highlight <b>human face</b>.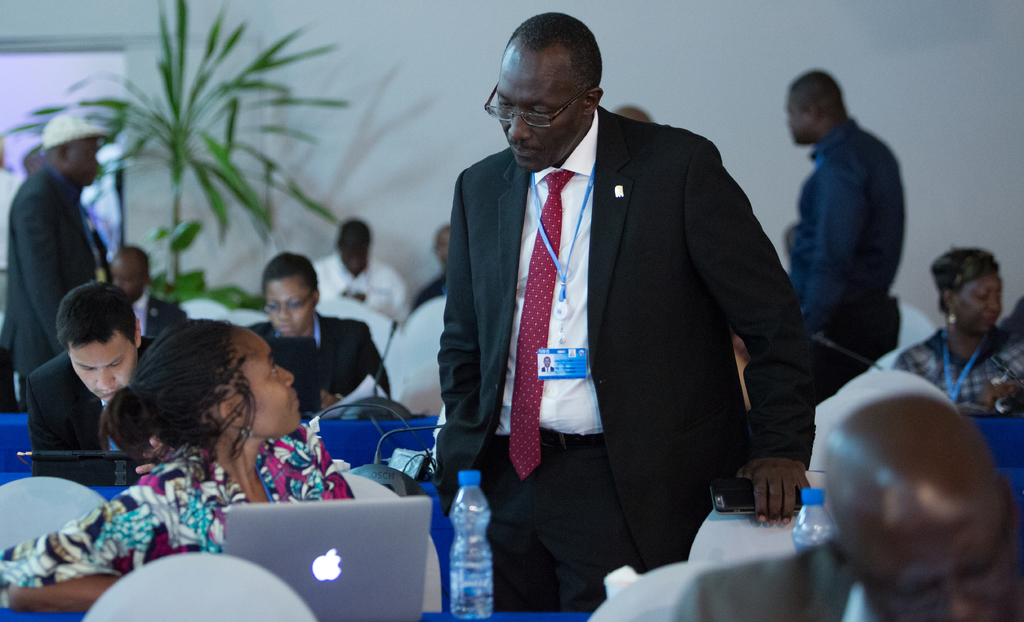
Highlighted region: bbox(959, 272, 1003, 329).
